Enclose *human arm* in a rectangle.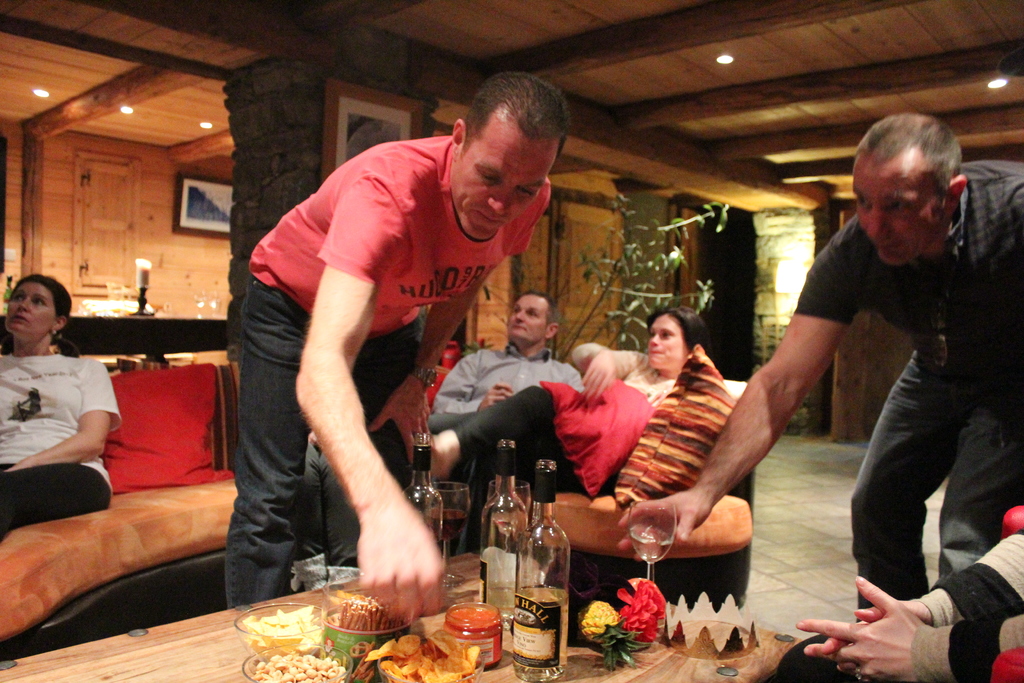
(x1=0, y1=356, x2=121, y2=477).
